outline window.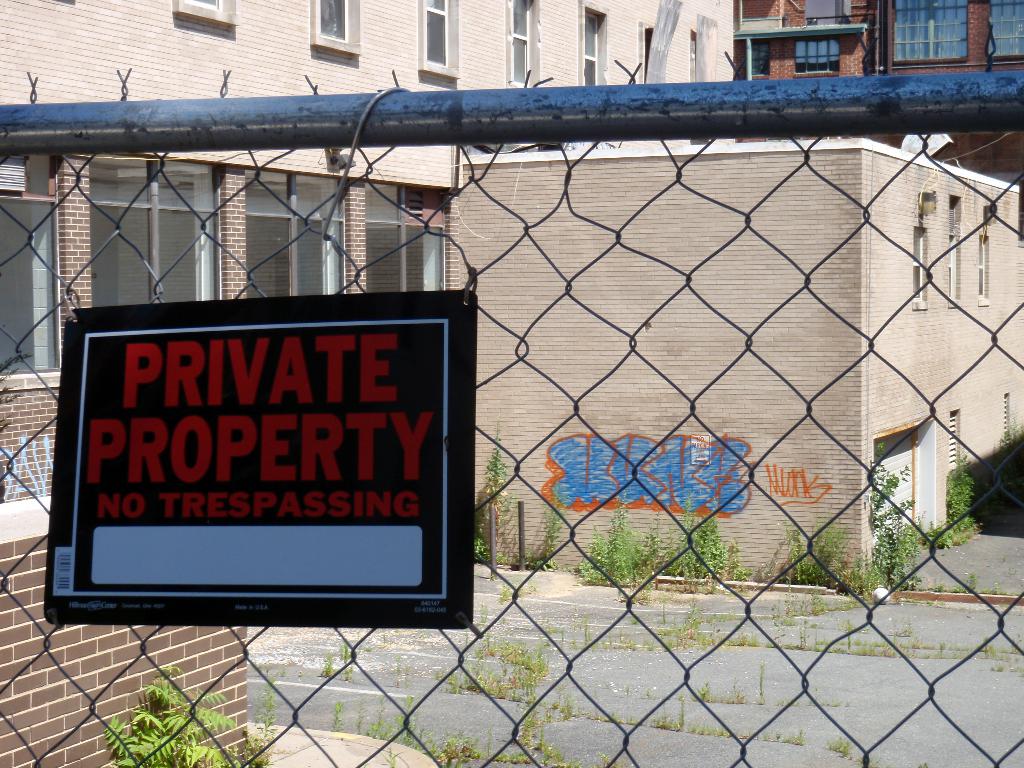
Outline: (left=173, top=0, right=239, bottom=29).
